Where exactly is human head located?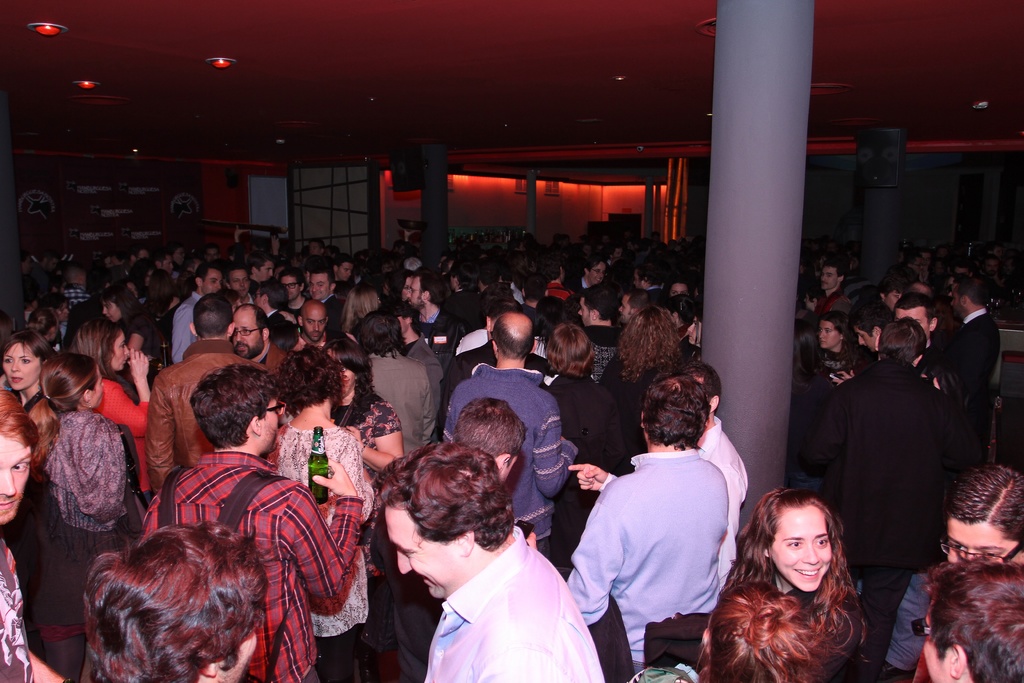
Its bounding box is 320/338/371/397.
